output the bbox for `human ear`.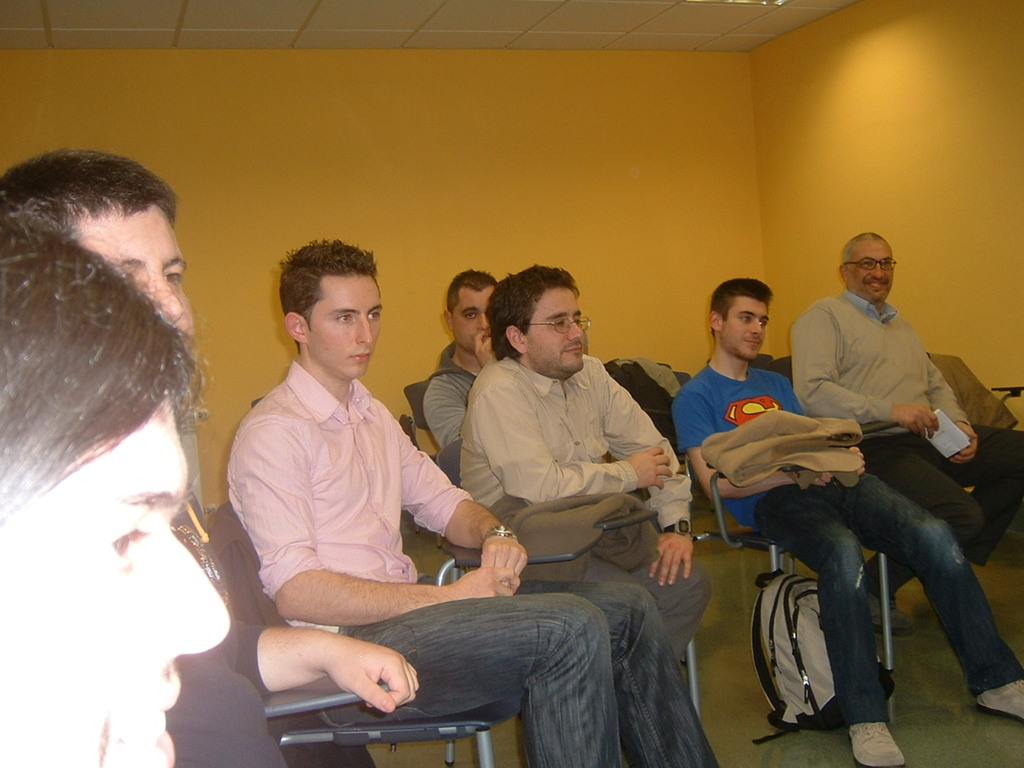
(506, 326, 528, 354).
